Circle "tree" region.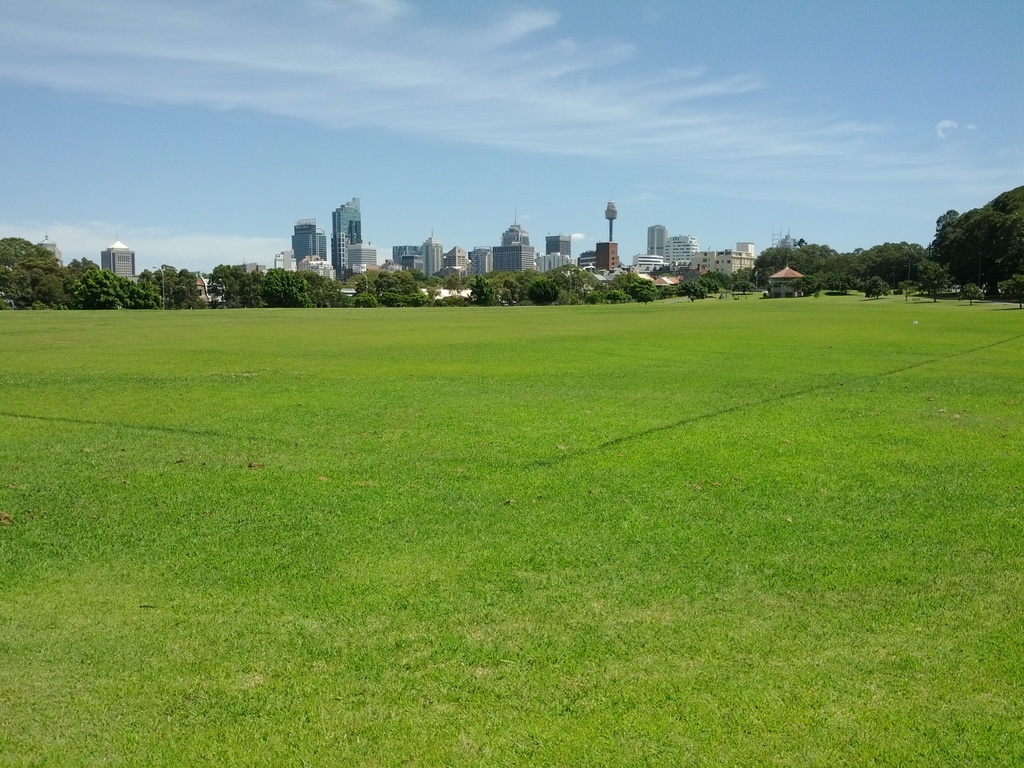
Region: x1=492, y1=269, x2=524, y2=305.
